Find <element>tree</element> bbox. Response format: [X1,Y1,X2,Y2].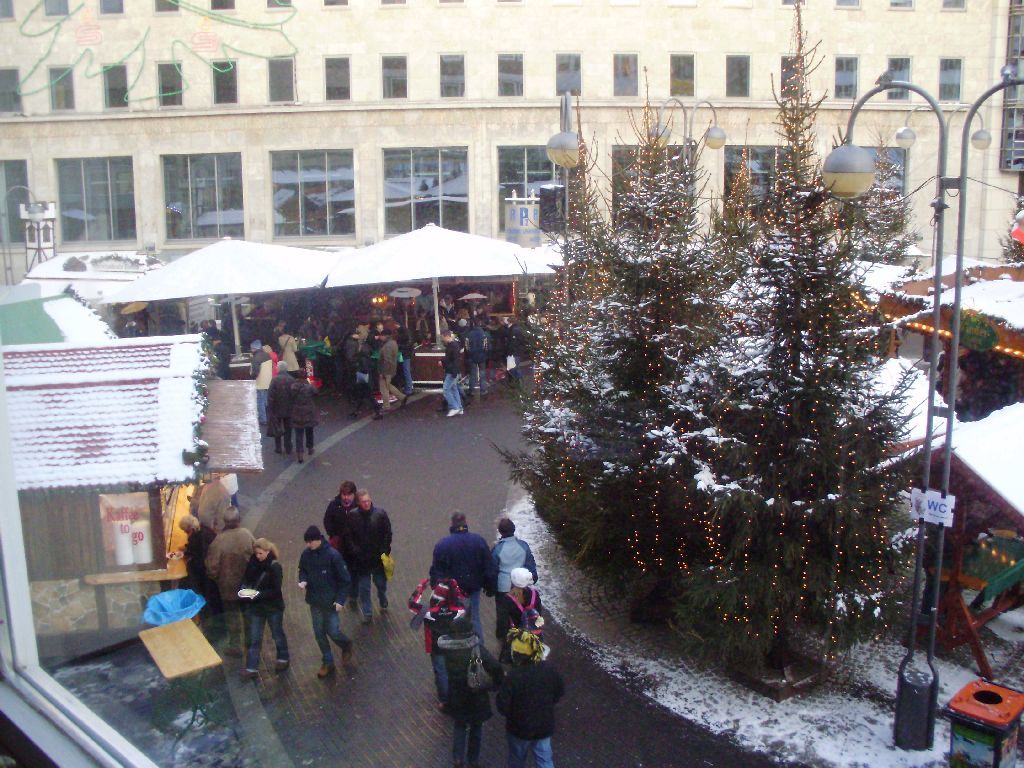
[680,1,944,684].
